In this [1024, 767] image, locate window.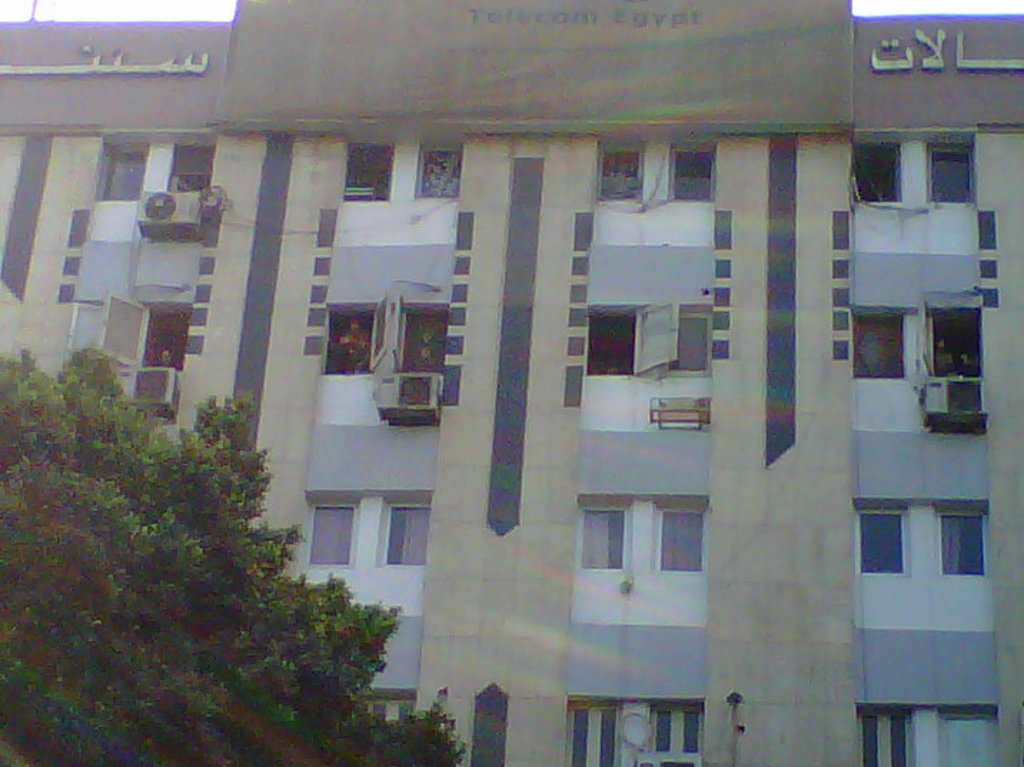
Bounding box: [left=94, top=143, right=149, bottom=205].
